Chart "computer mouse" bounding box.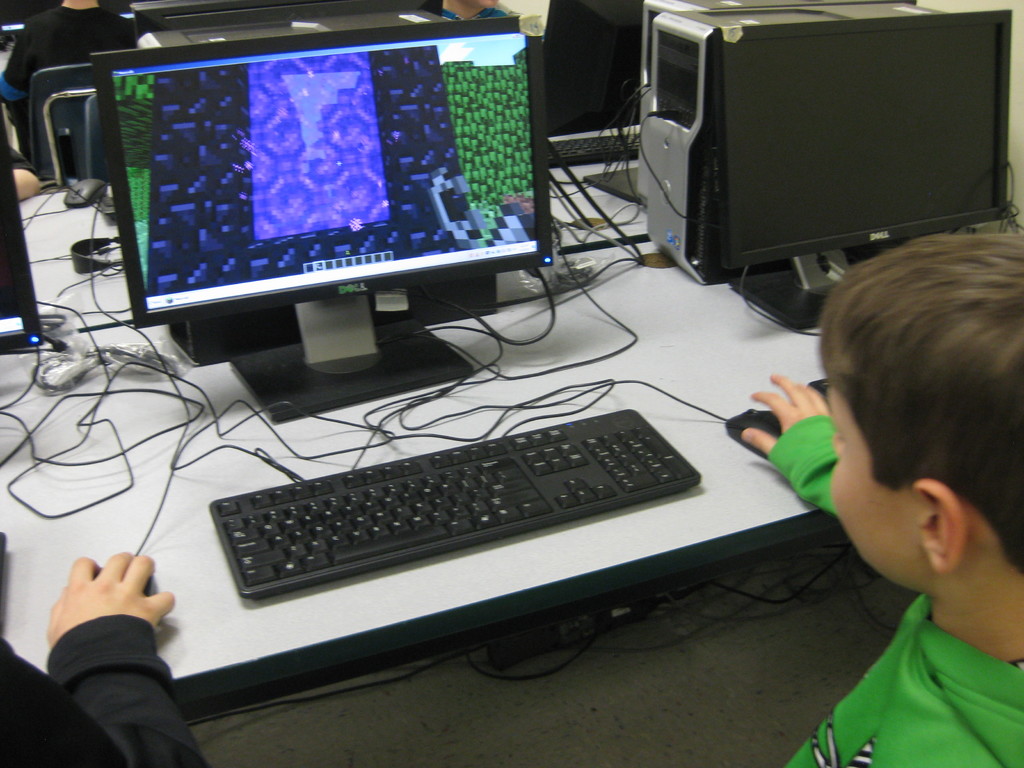
Charted: bbox=[65, 173, 107, 209].
